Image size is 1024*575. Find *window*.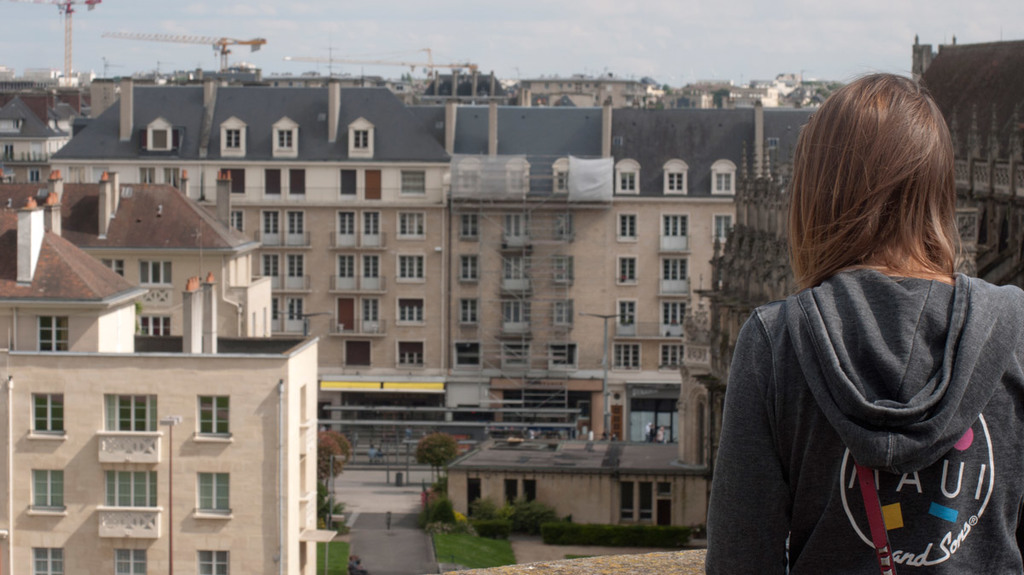
x1=461, y1=254, x2=480, y2=284.
